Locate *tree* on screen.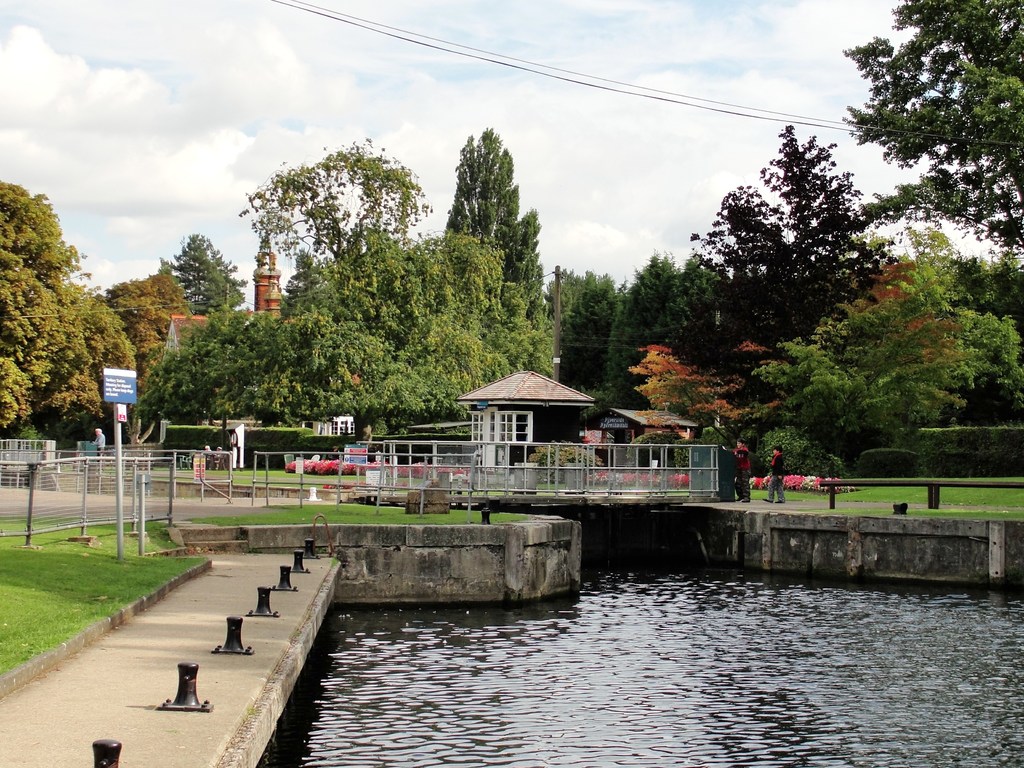
On screen at region(287, 253, 506, 390).
